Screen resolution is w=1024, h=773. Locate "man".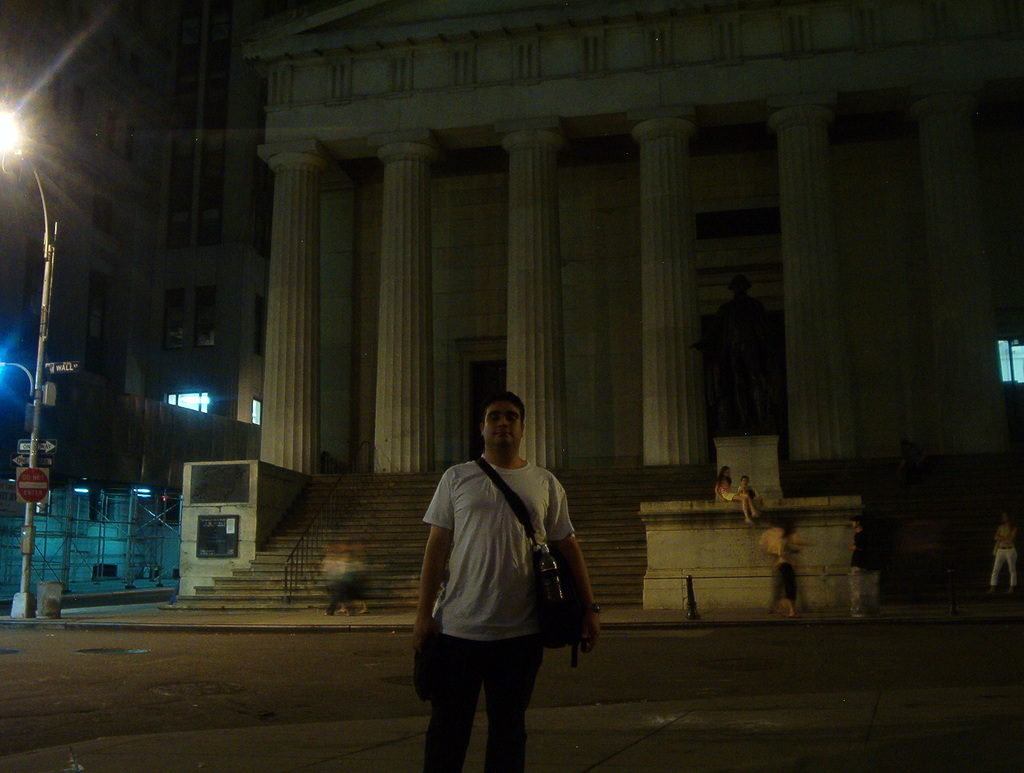
rect(759, 525, 817, 613).
